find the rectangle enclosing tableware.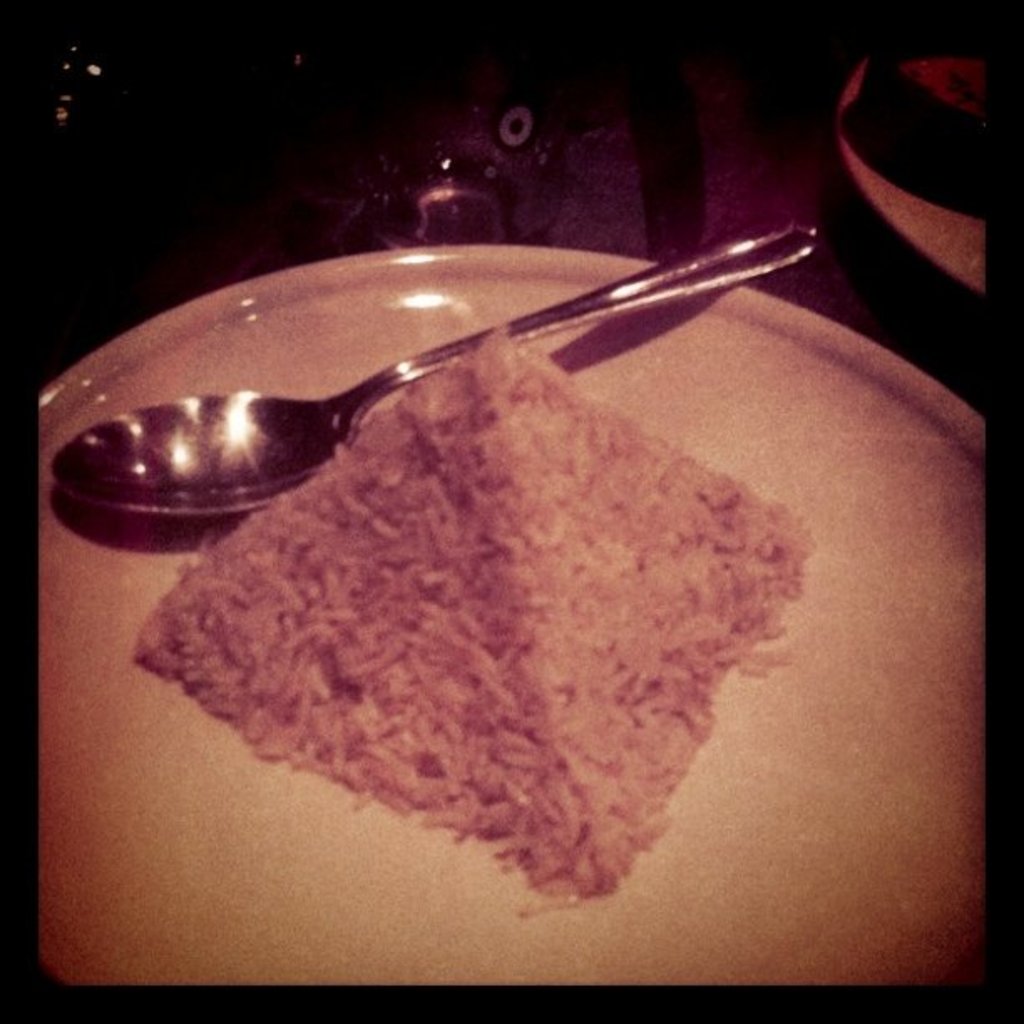
<region>50, 216, 830, 535</region>.
